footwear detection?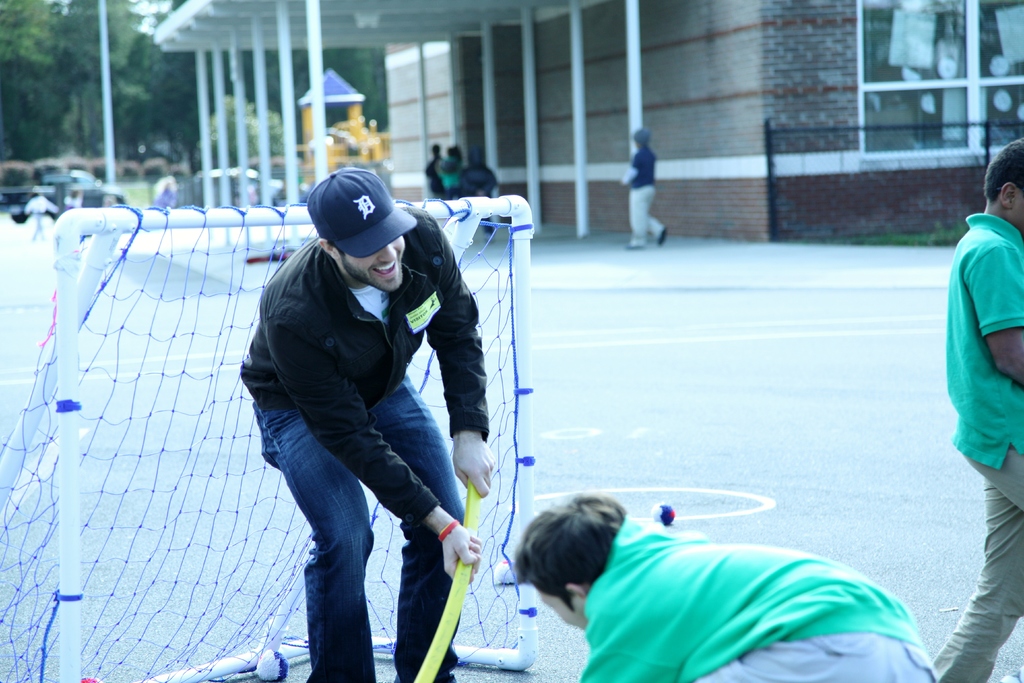
box(993, 663, 1020, 682)
